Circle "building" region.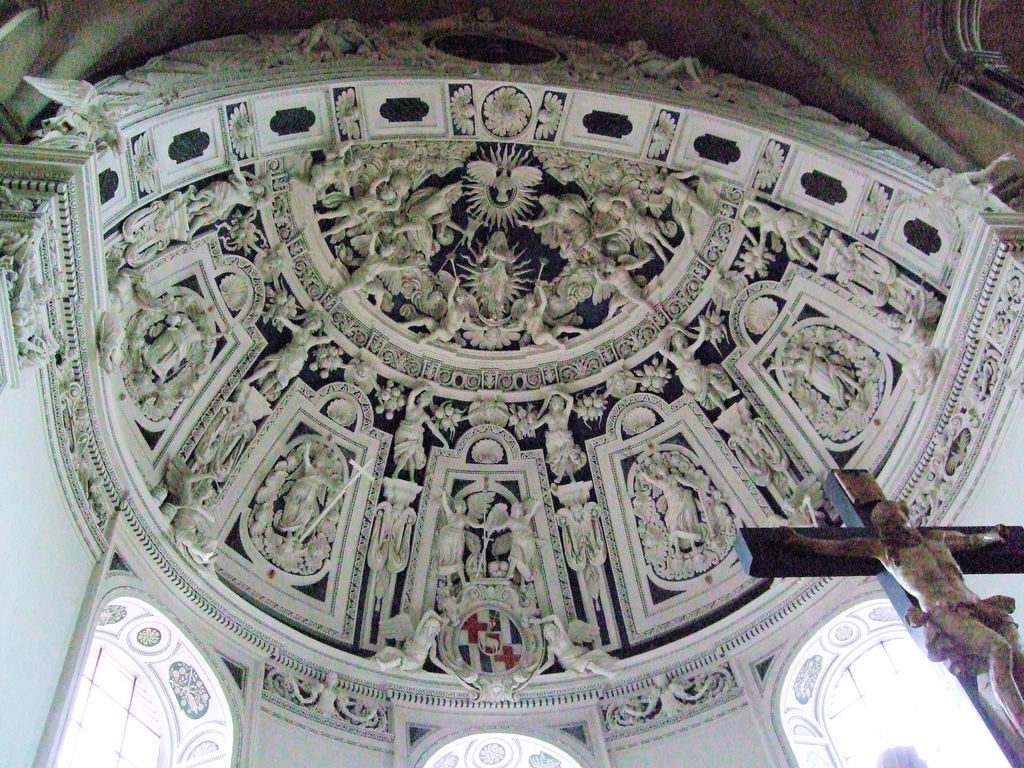
Region: select_region(0, 0, 1023, 767).
